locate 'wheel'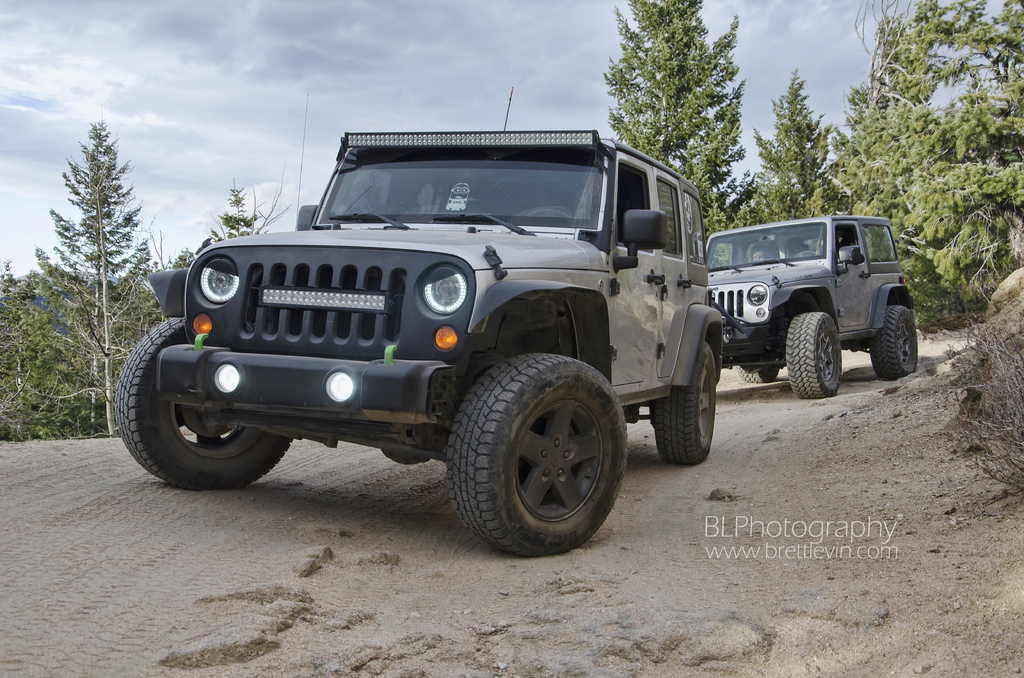
733:355:776:383
